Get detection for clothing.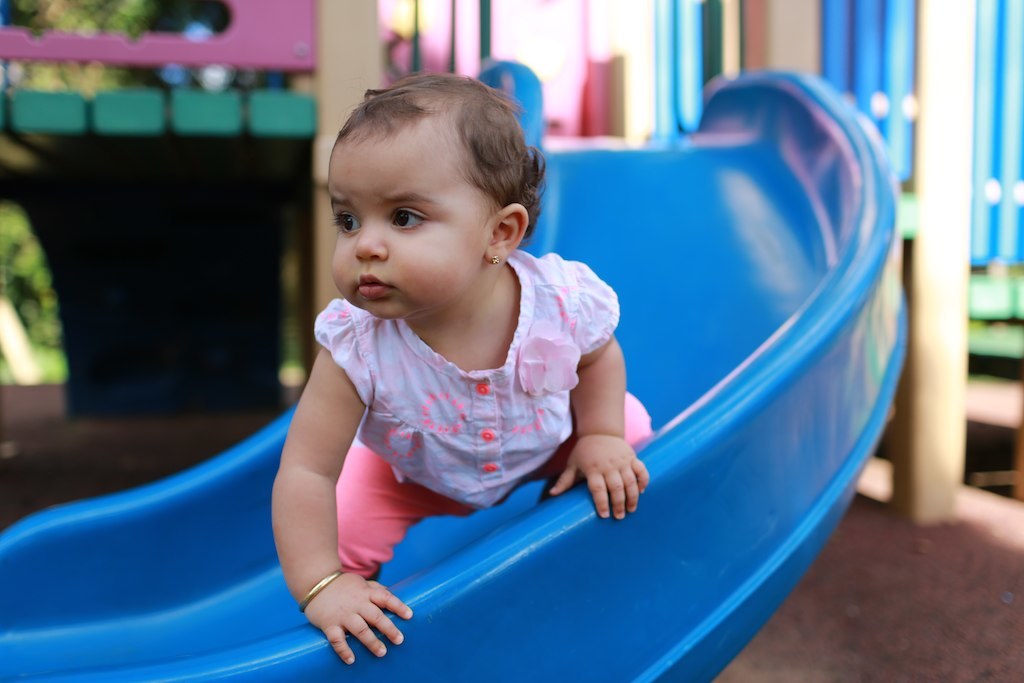
Detection: [310,242,647,582].
